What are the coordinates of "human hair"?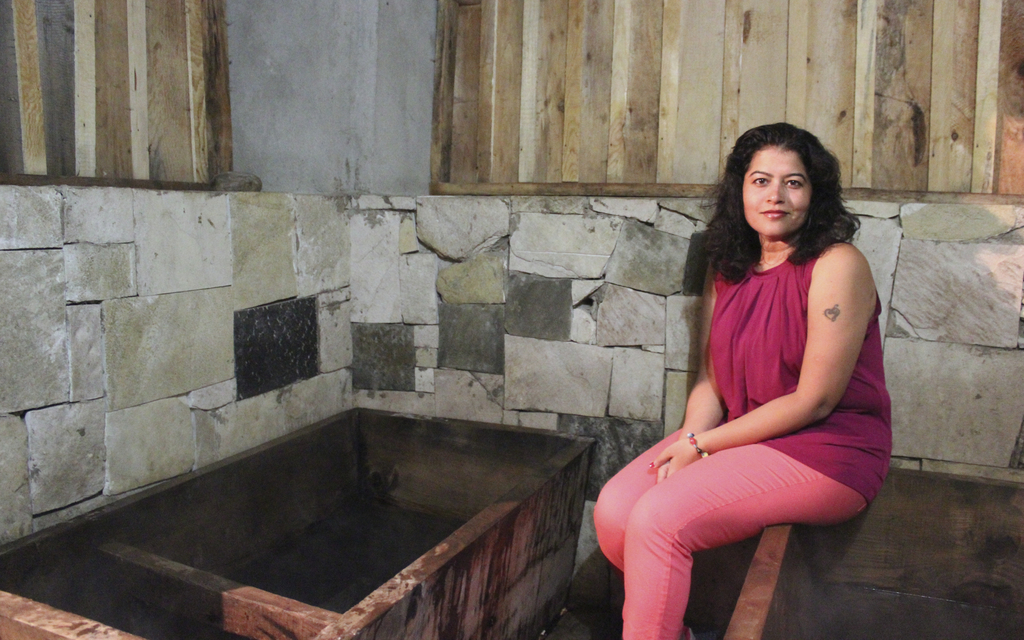
699 115 872 291.
